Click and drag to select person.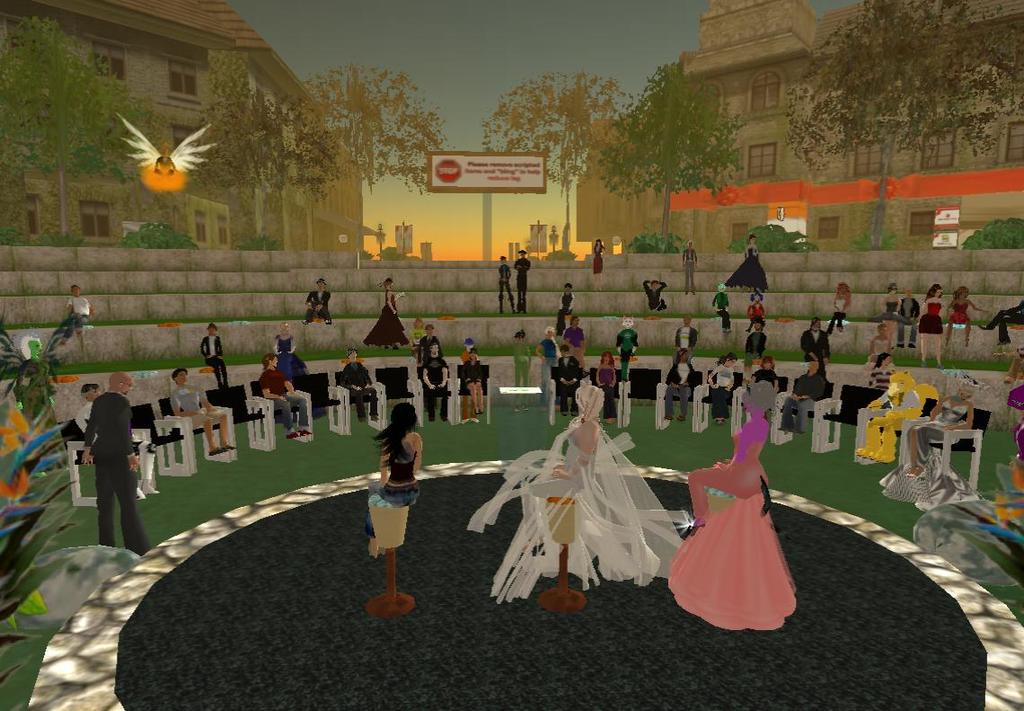
Selection: <box>58,281,93,342</box>.
